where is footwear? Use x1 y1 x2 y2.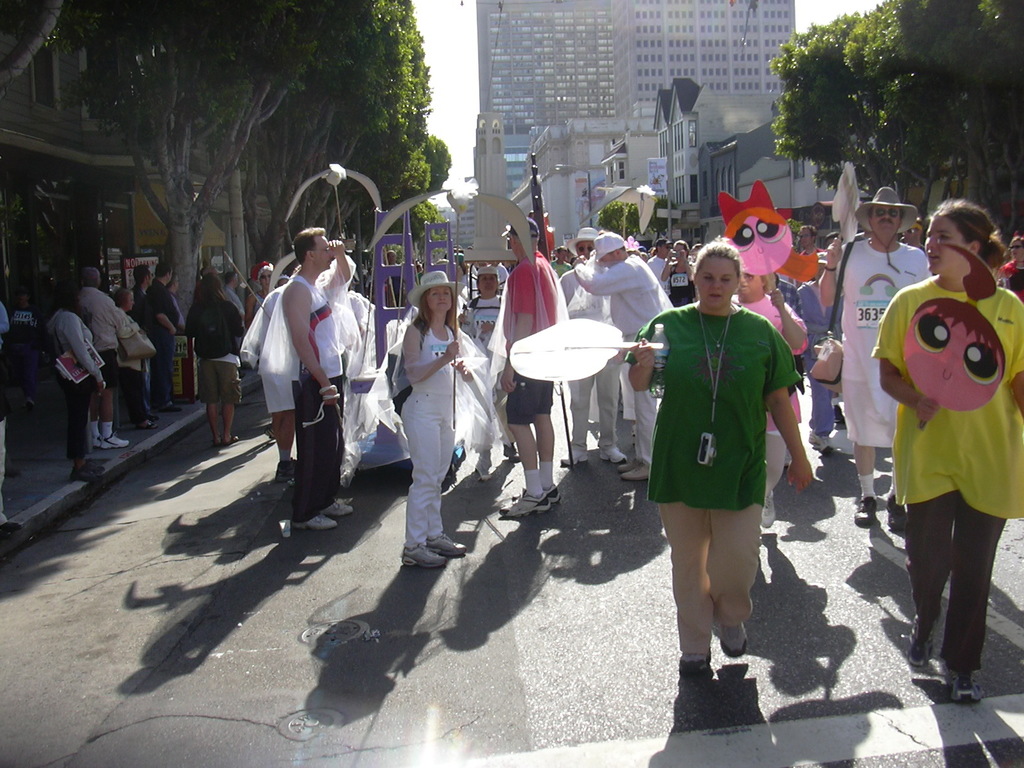
297 518 334 531.
